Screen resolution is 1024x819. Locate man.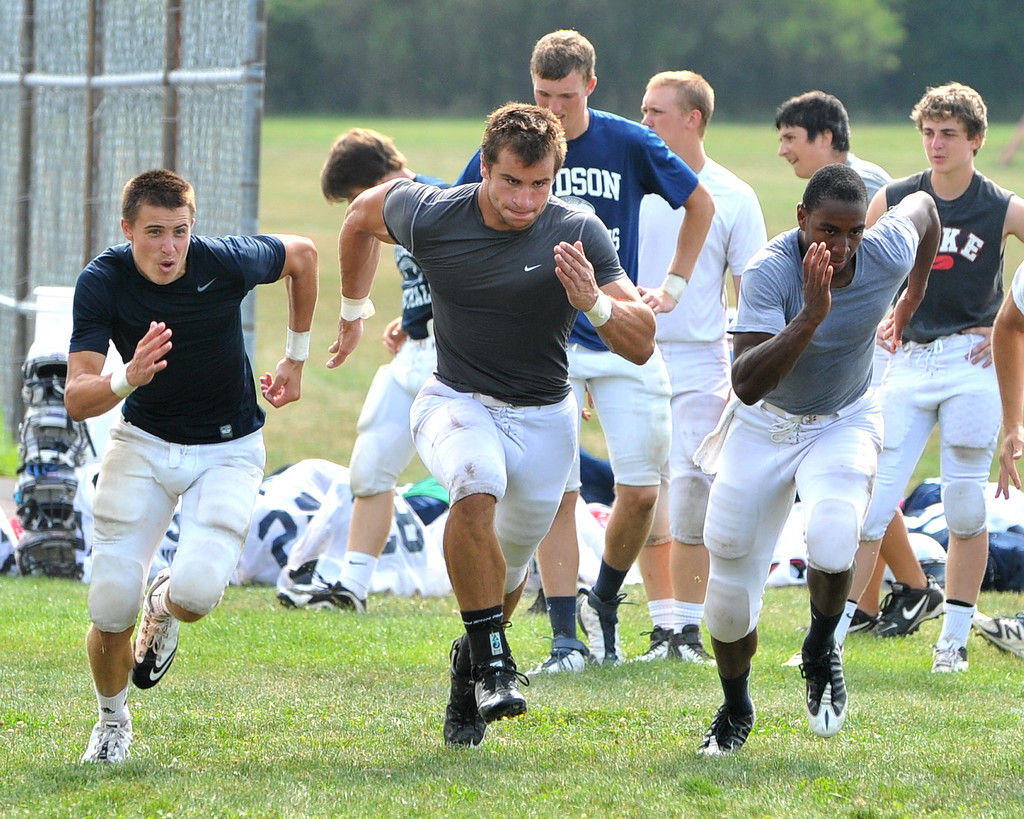
bbox=(452, 21, 716, 672).
